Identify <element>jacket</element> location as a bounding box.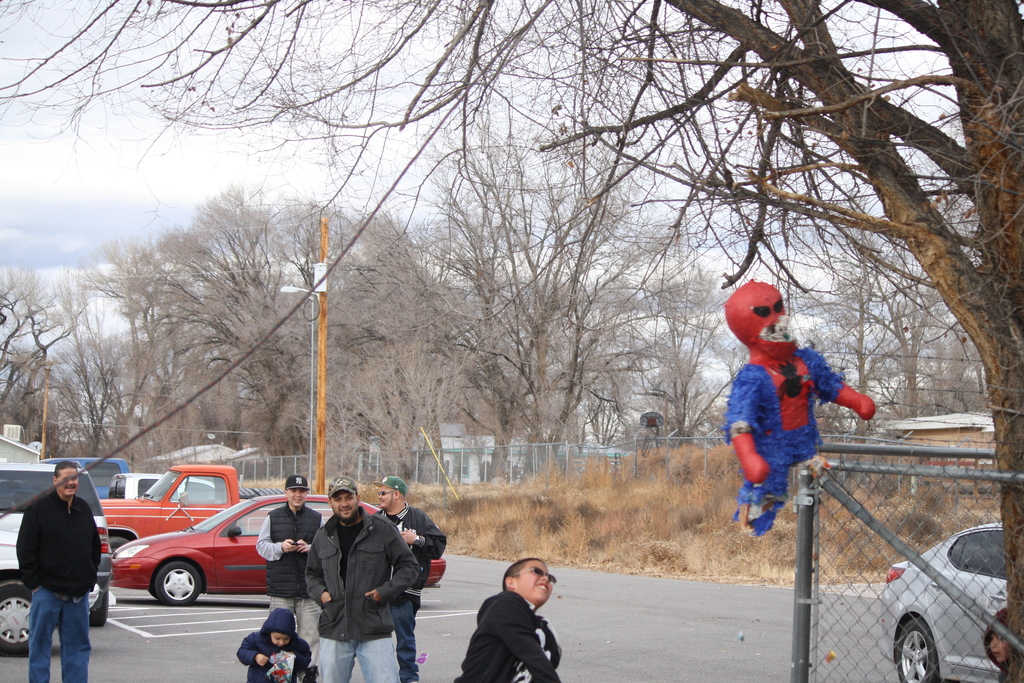
Rect(265, 504, 323, 605).
